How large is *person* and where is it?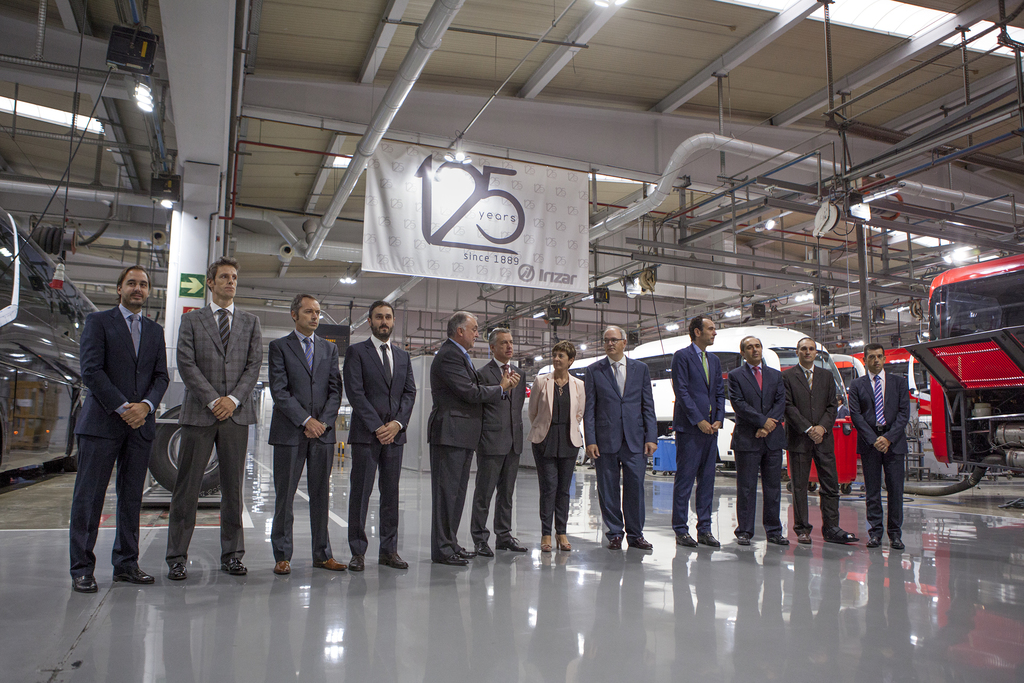
Bounding box: <region>851, 345, 915, 574</region>.
